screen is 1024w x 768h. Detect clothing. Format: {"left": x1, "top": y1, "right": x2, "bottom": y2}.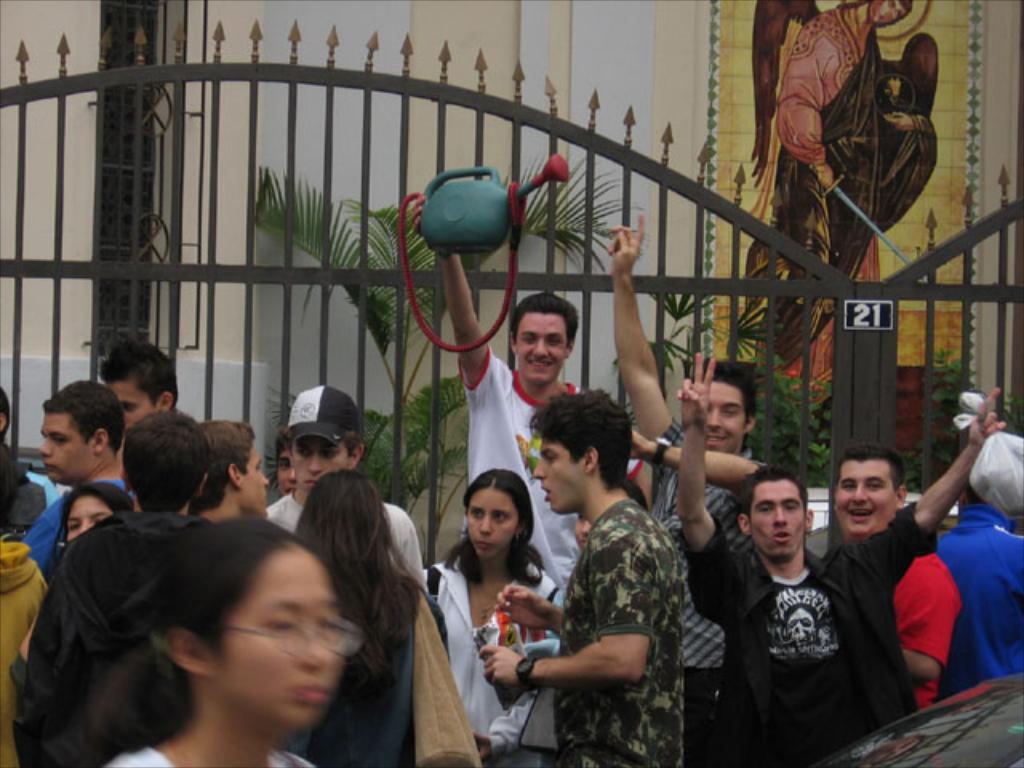
{"left": 890, "top": 555, "right": 963, "bottom": 706}.
